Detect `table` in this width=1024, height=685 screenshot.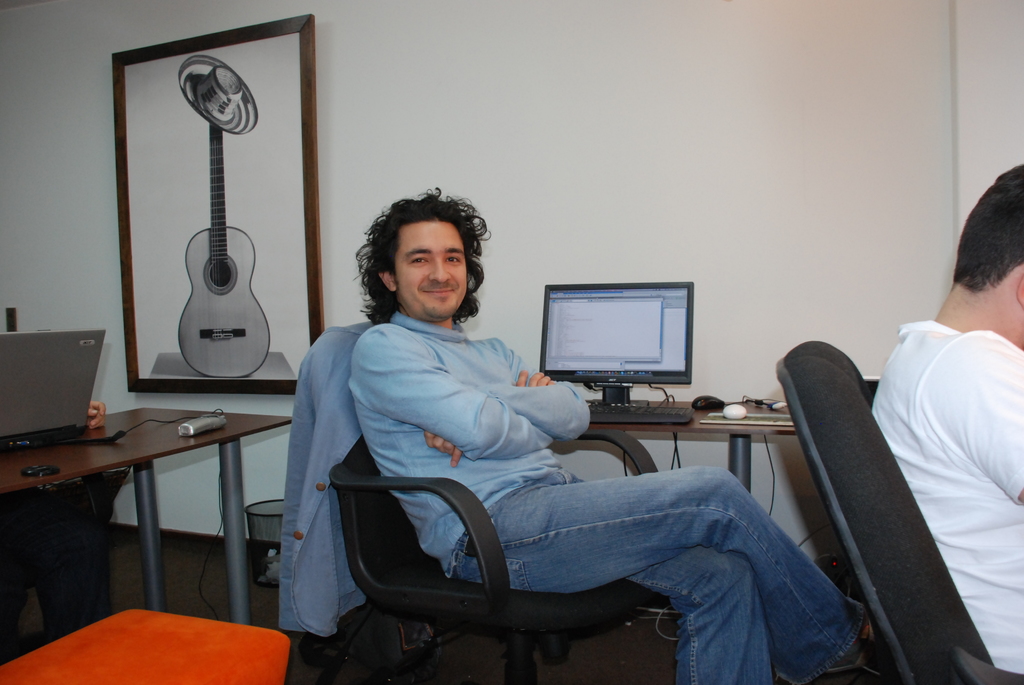
Detection: bbox(588, 396, 796, 485).
